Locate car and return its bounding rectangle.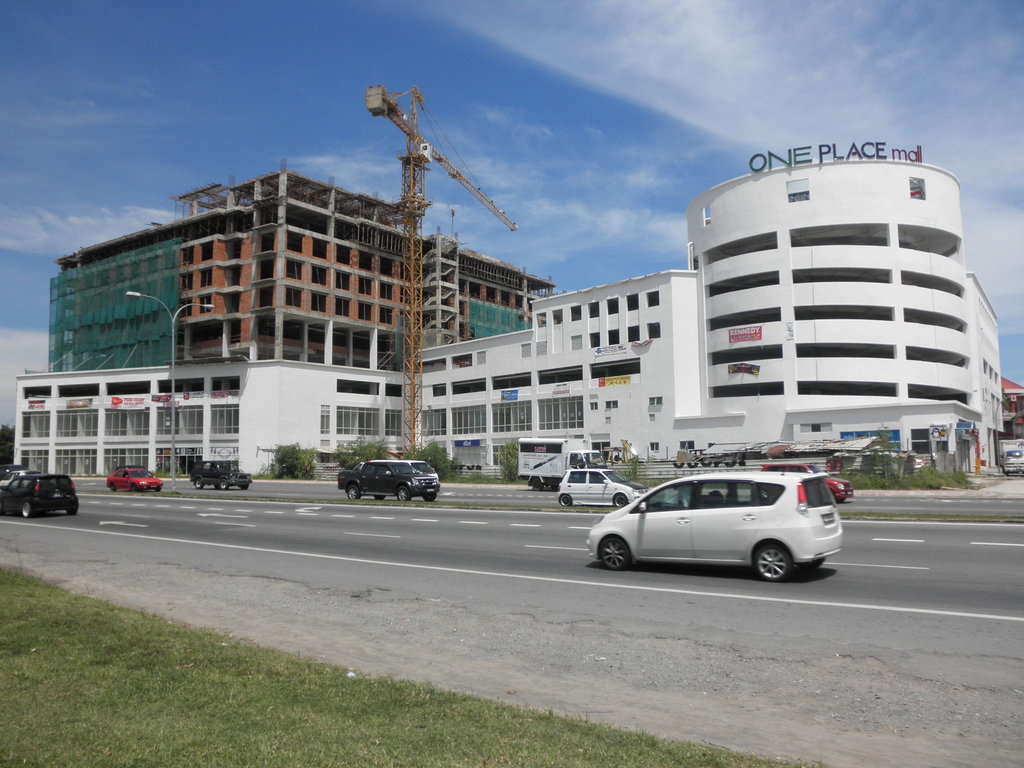
bbox=(760, 465, 854, 504).
